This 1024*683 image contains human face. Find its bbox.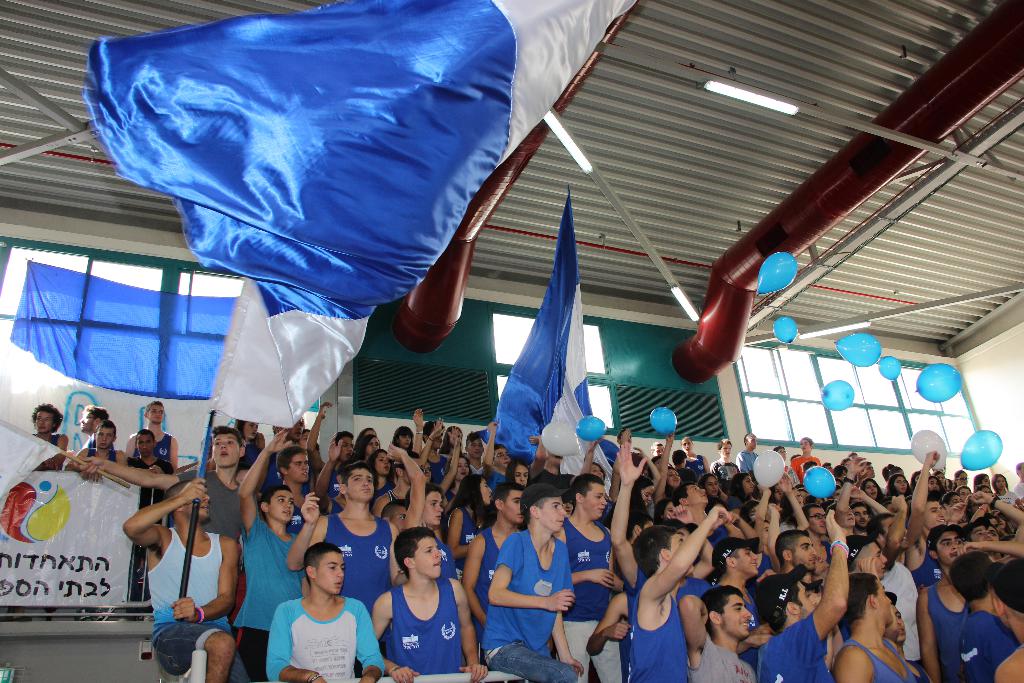
region(931, 478, 940, 489).
